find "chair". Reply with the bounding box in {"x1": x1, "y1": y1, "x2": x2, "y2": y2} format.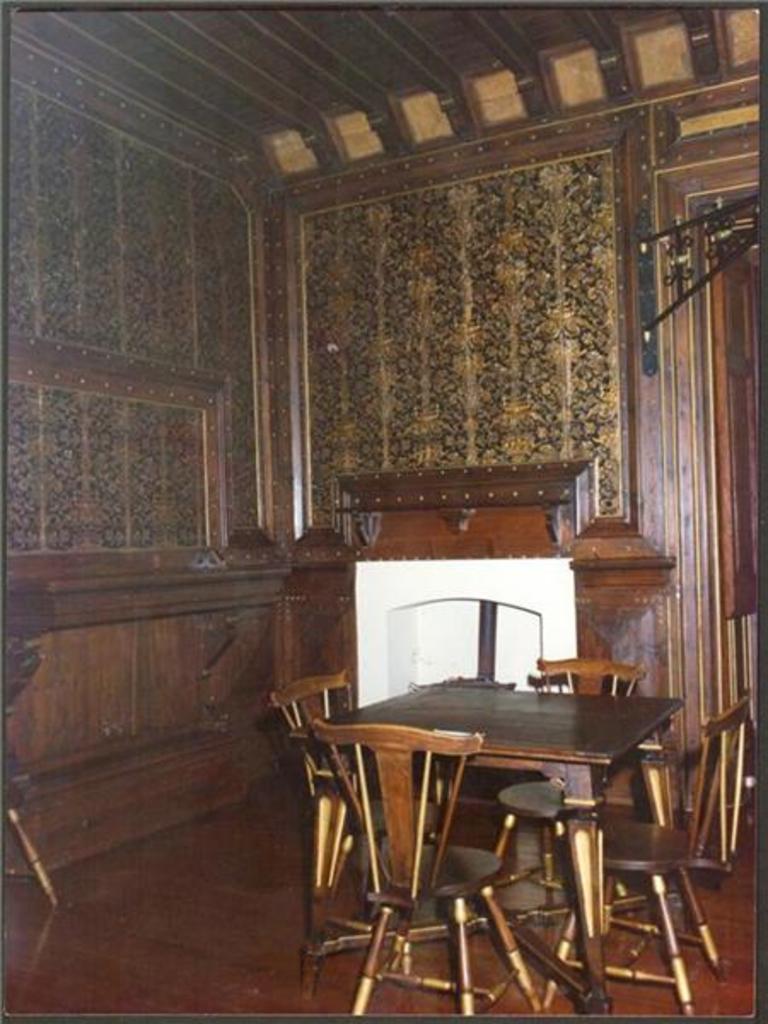
{"x1": 584, "y1": 700, "x2": 730, "y2": 1014}.
